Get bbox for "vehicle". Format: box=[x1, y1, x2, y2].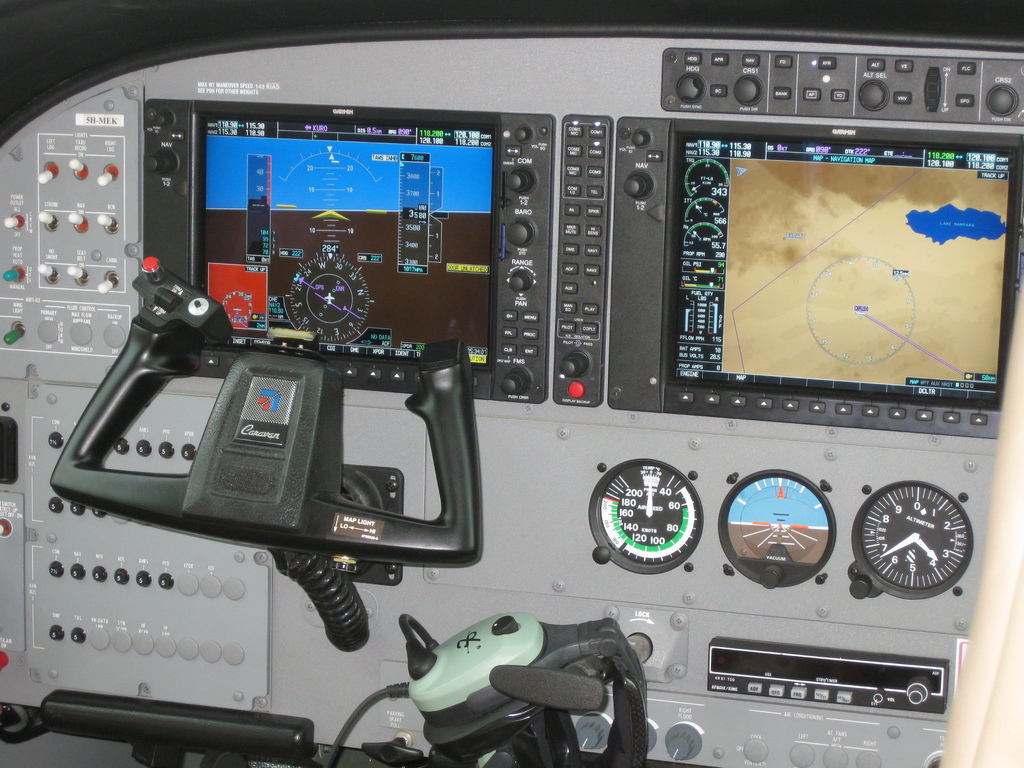
box=[0, 0, 1023, 767].
